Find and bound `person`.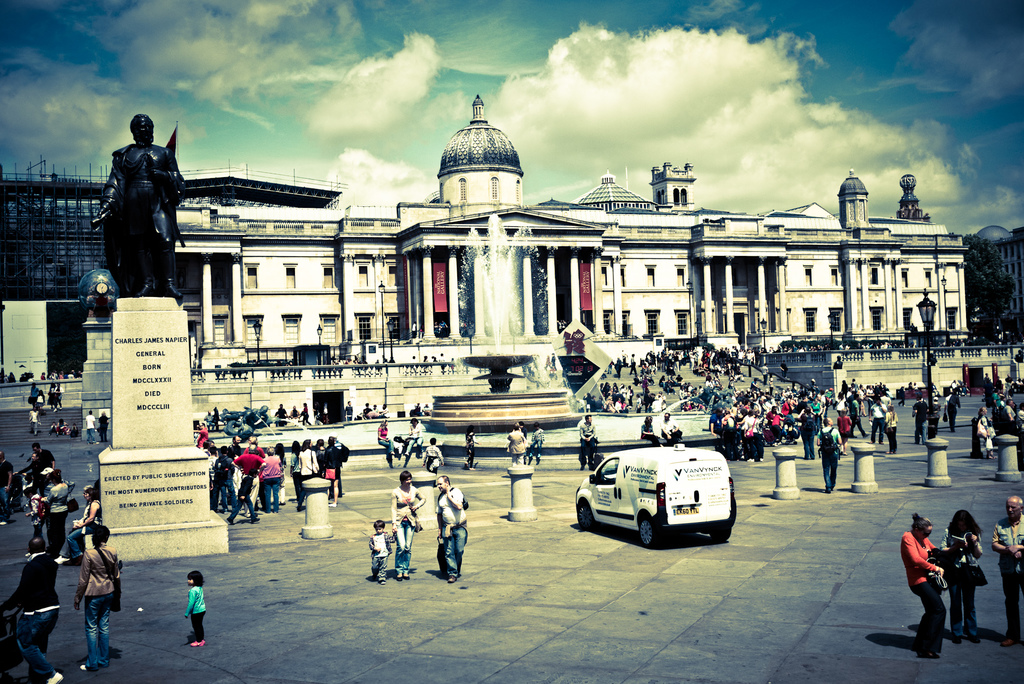
Bound: <box>86,410,95,441</box>.
